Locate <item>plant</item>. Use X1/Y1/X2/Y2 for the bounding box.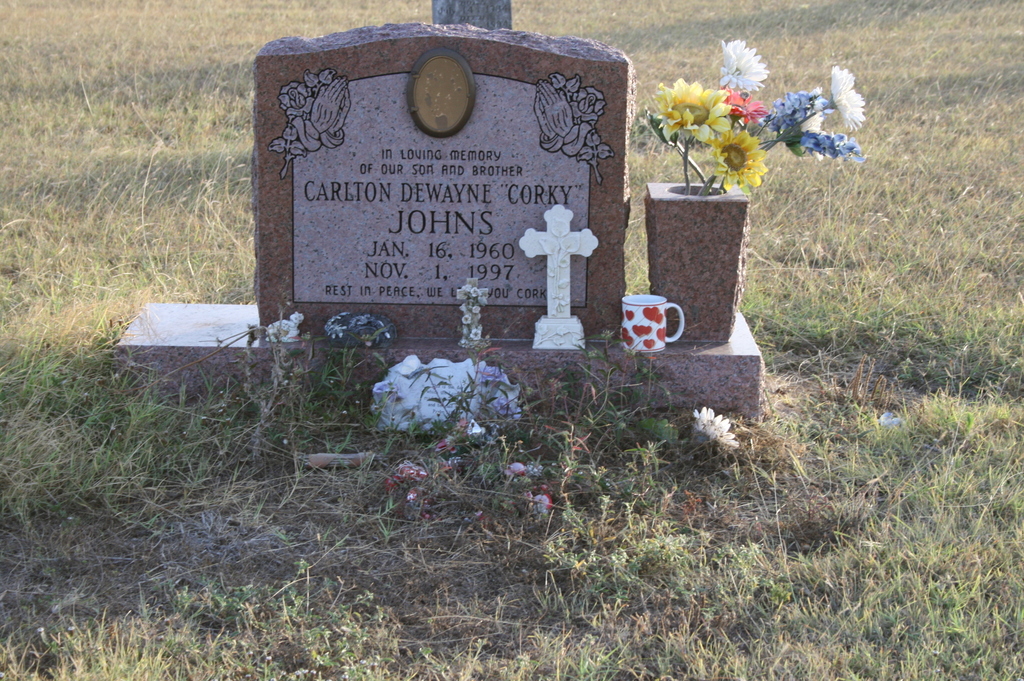
665/387/739/466.
